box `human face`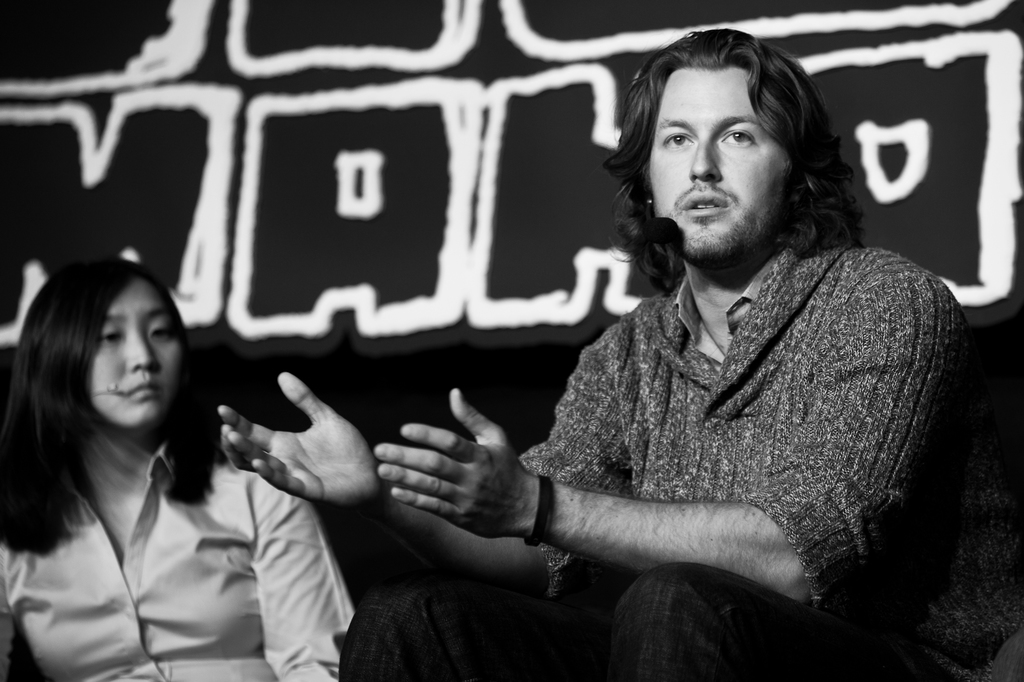
locate(95, 281, 187, 426)
